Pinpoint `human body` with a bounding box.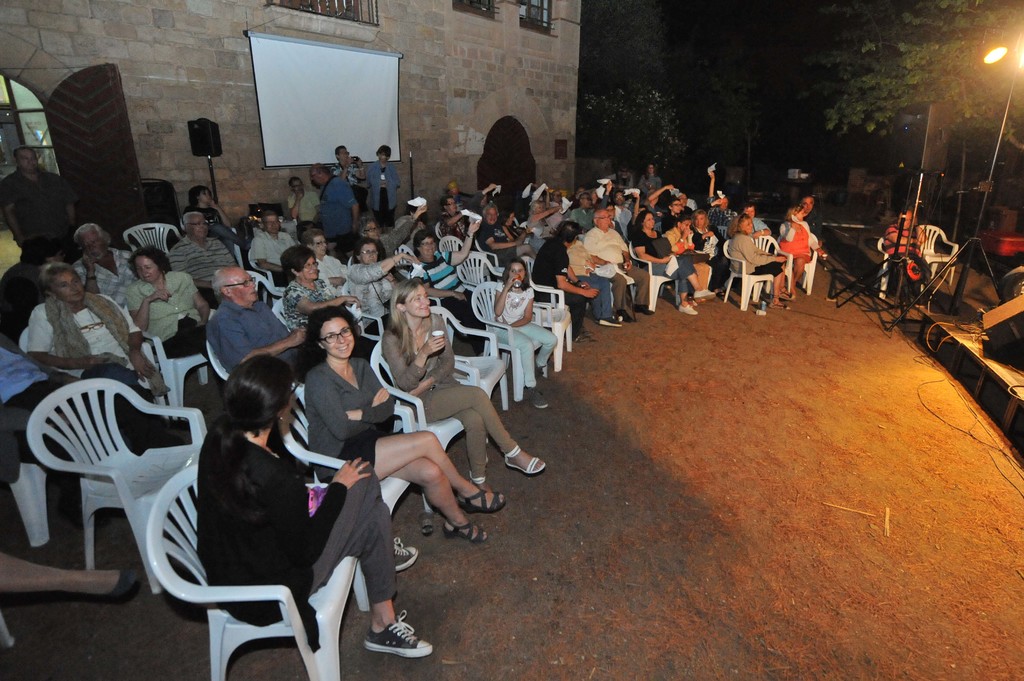
detection(496, 283, 561, 402).
